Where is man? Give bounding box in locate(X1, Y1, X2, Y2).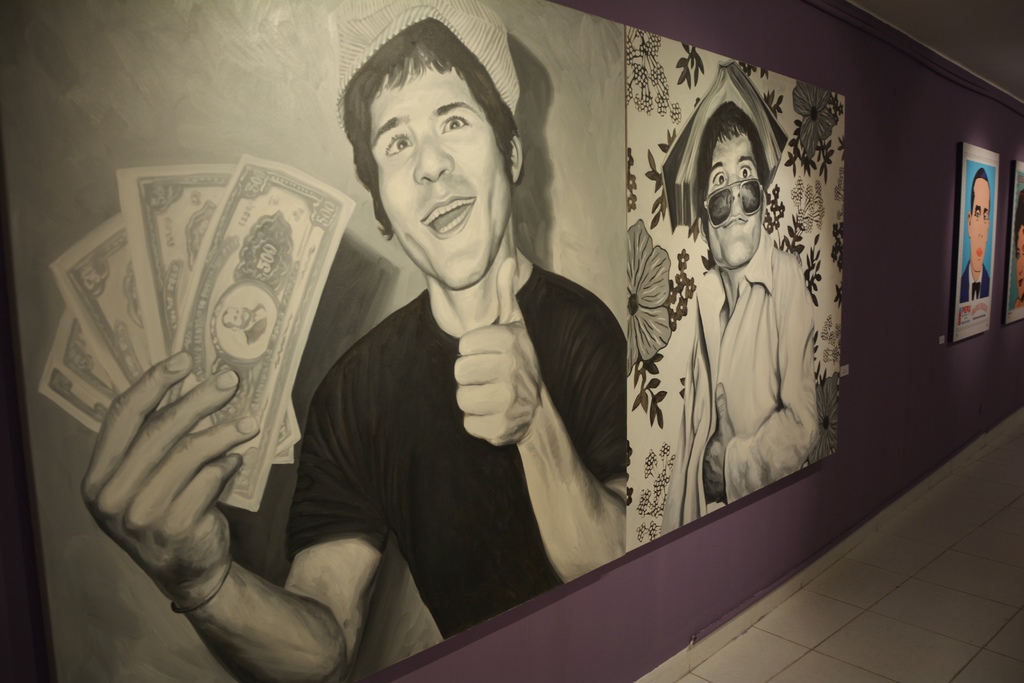
locate(657, 59, 826, 539).
